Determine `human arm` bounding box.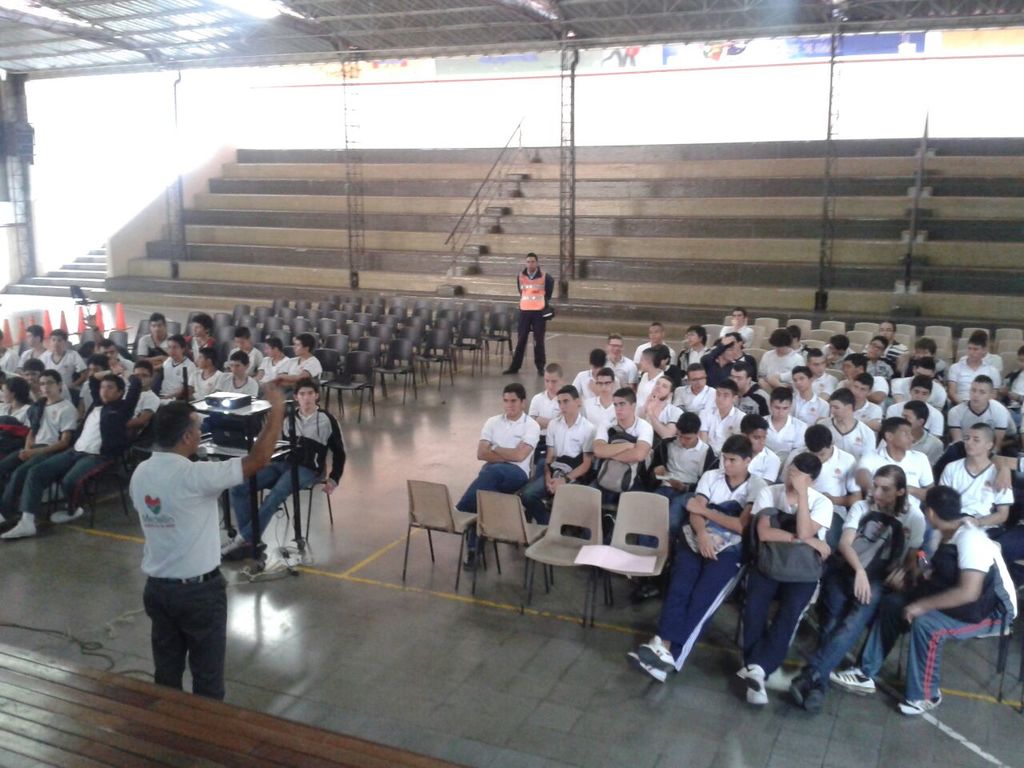
Determined: <bbox>324, 410, 346, 494</bbox>.
